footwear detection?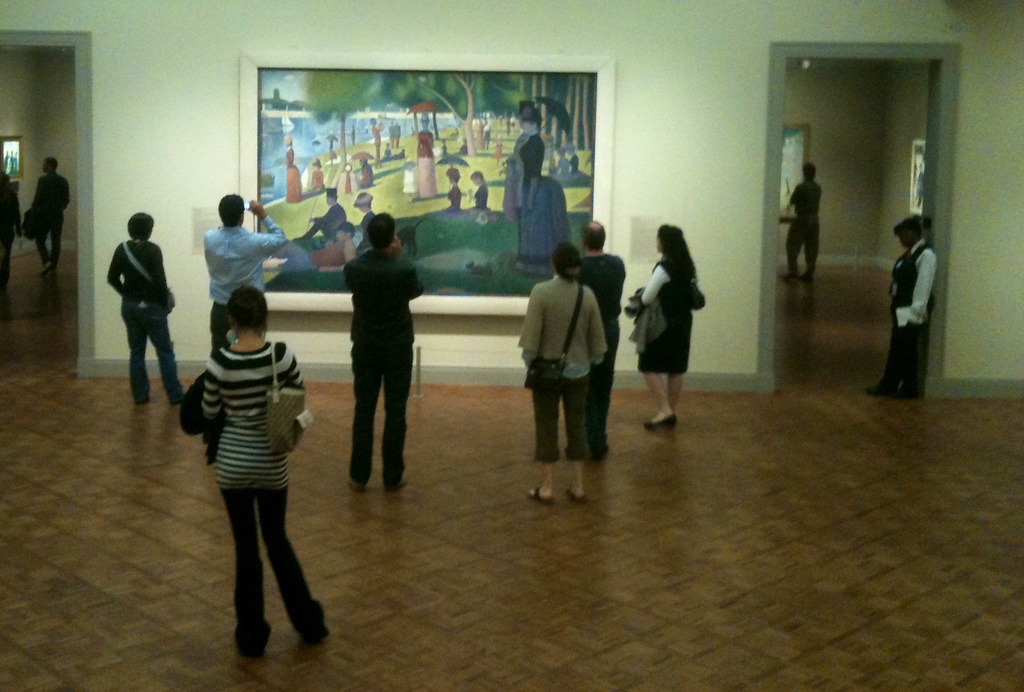
x1=390 y1=479 x2=412 y2=495
